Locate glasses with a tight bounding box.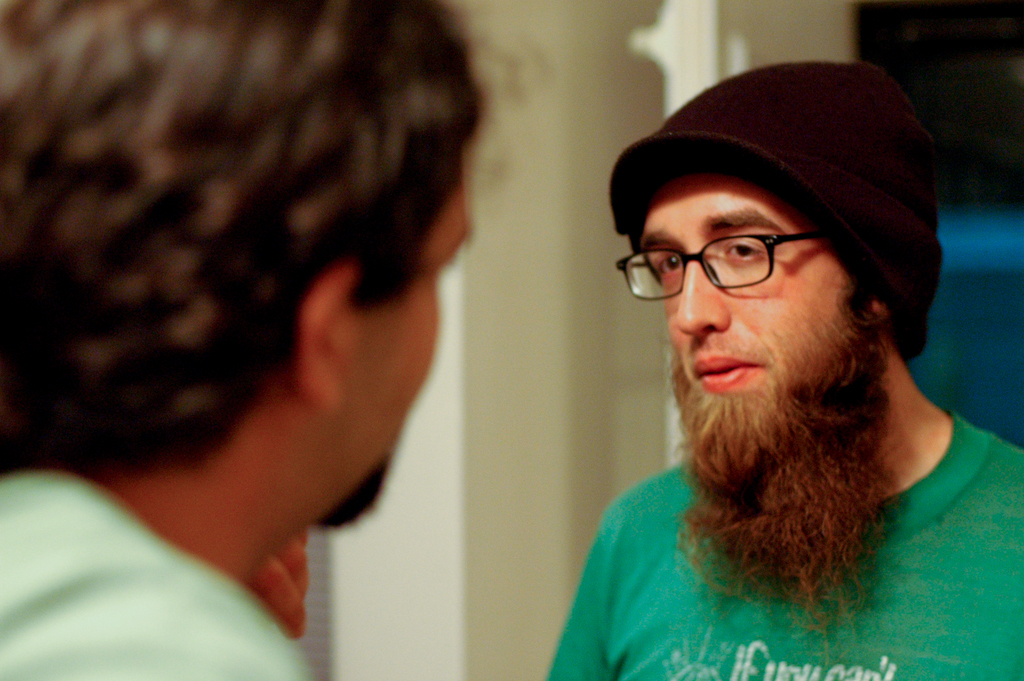
region(625, 217, 868, 303).
